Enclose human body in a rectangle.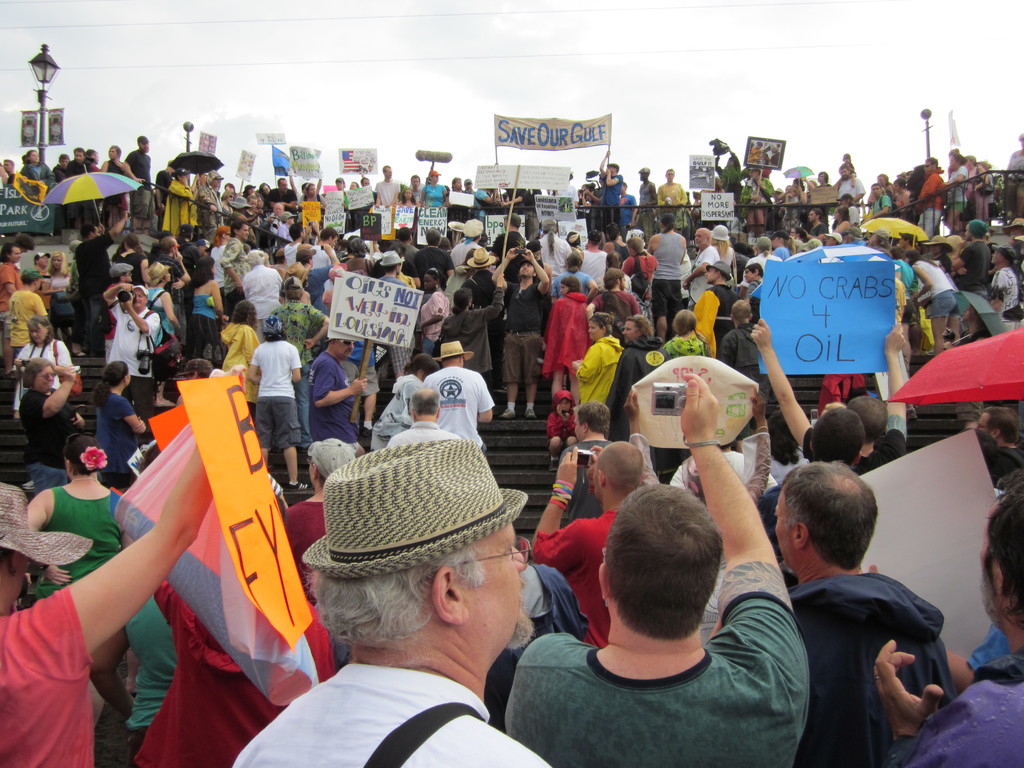
box=[564, 232, 580, 255].
